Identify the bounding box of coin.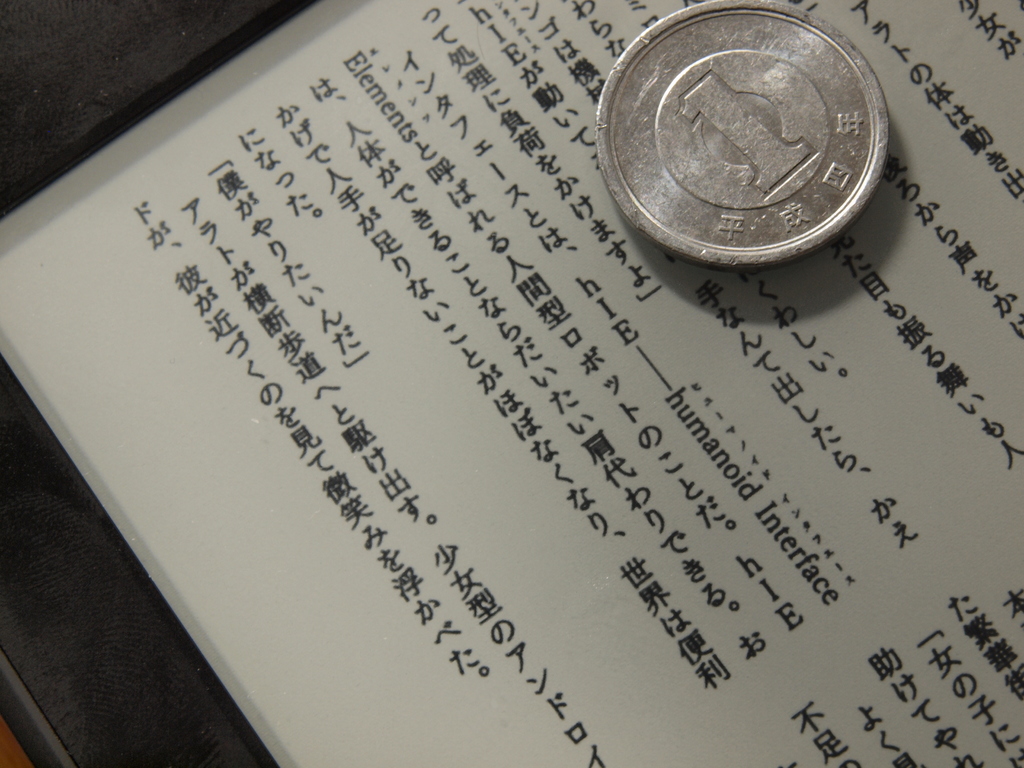
(587,0,890,274).
